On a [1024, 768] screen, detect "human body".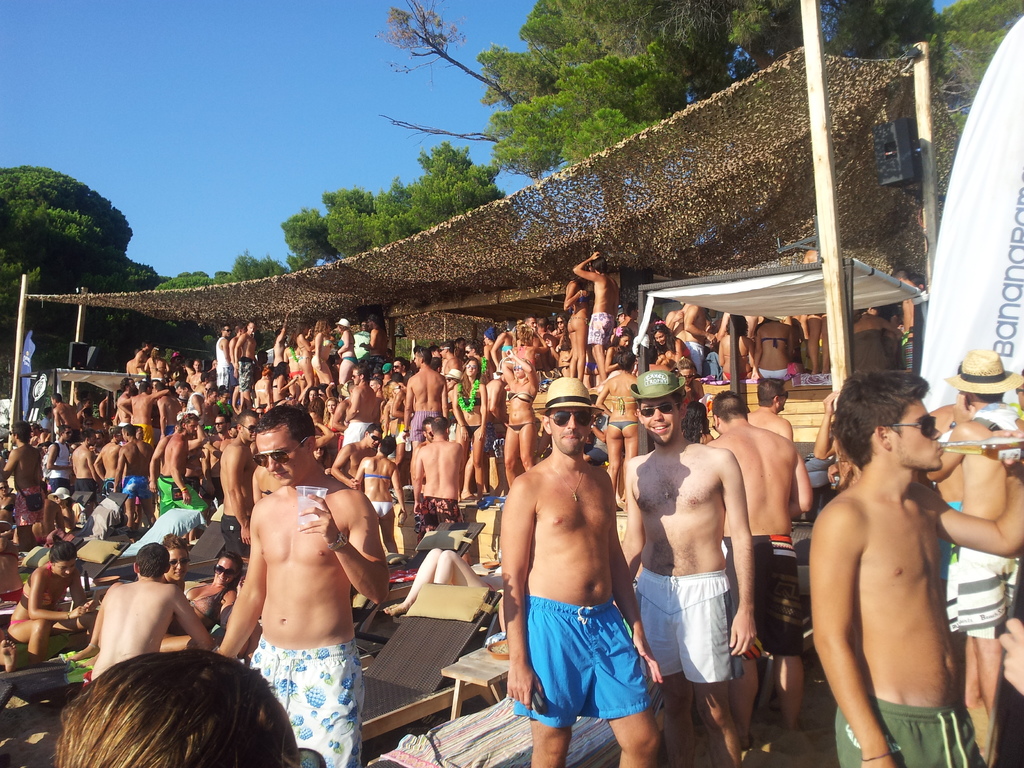
<region>500, 454, 665, 764</region>.
